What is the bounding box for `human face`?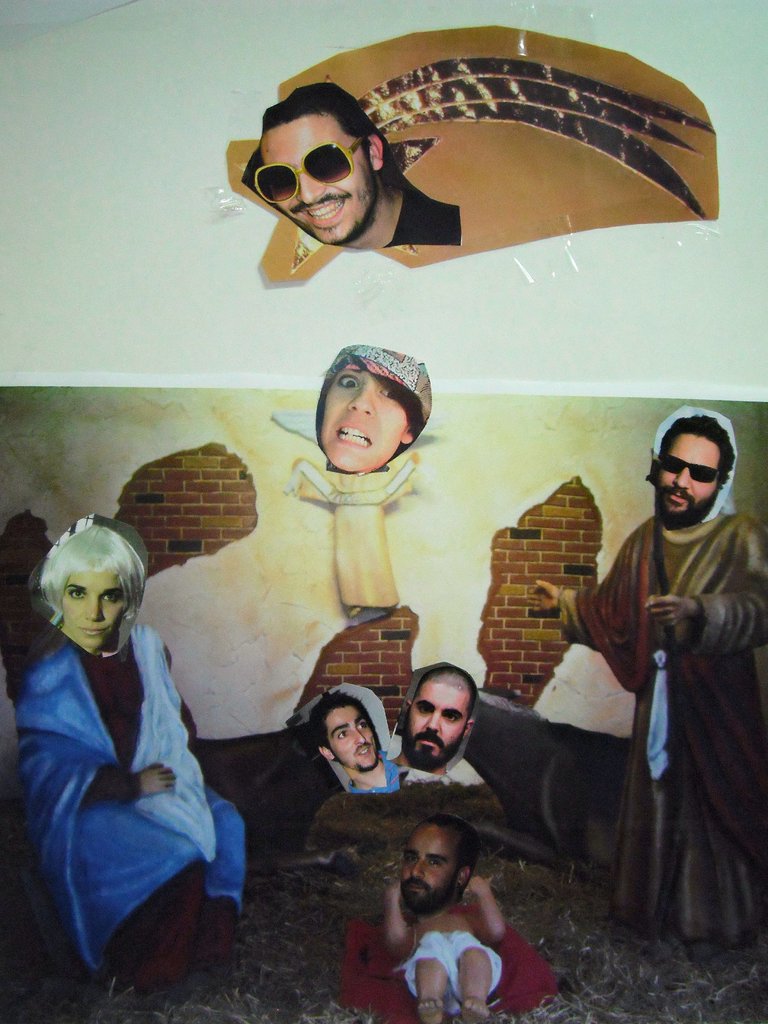
crop(254, 118, 371, 239).
